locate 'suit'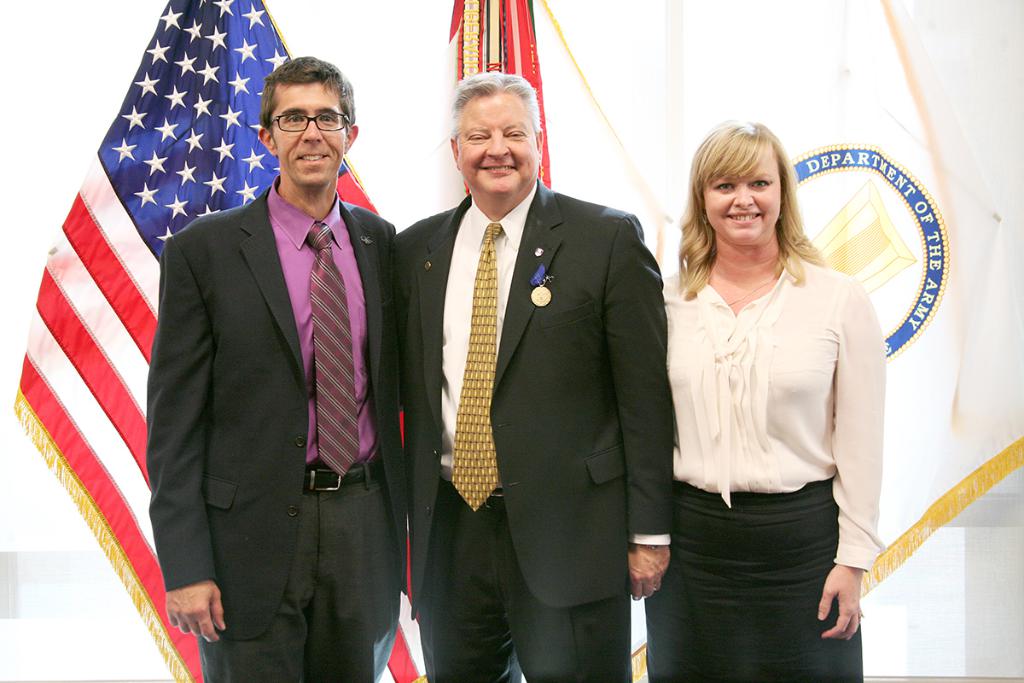
<box>388,173,662,682</box>
